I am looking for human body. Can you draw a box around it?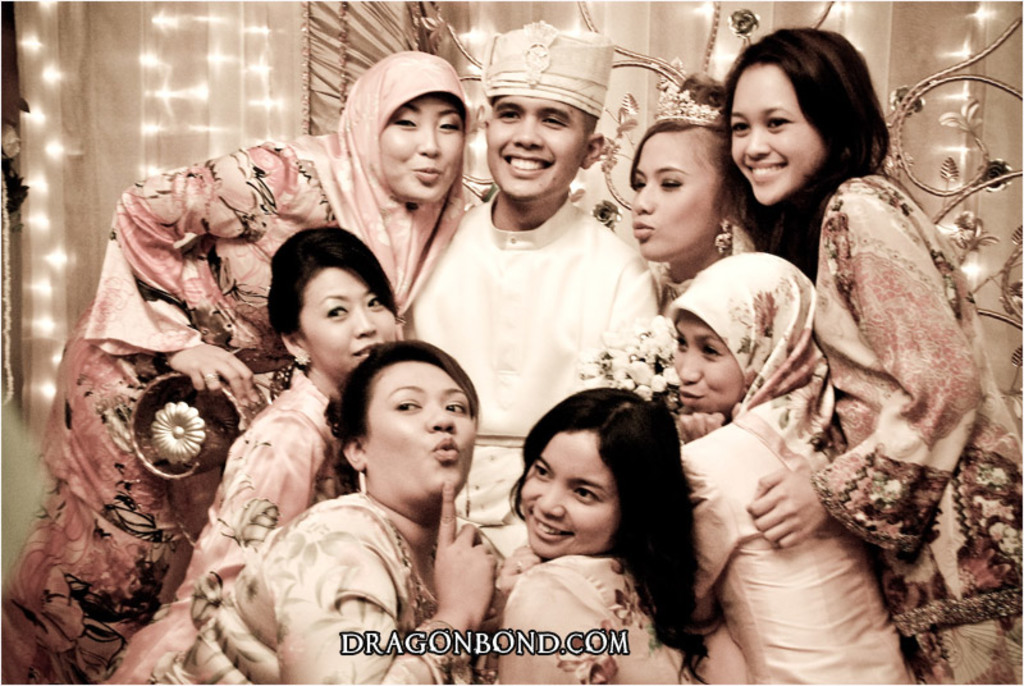
Sure, the bounding box is locate(655, 242, 902, 685).
